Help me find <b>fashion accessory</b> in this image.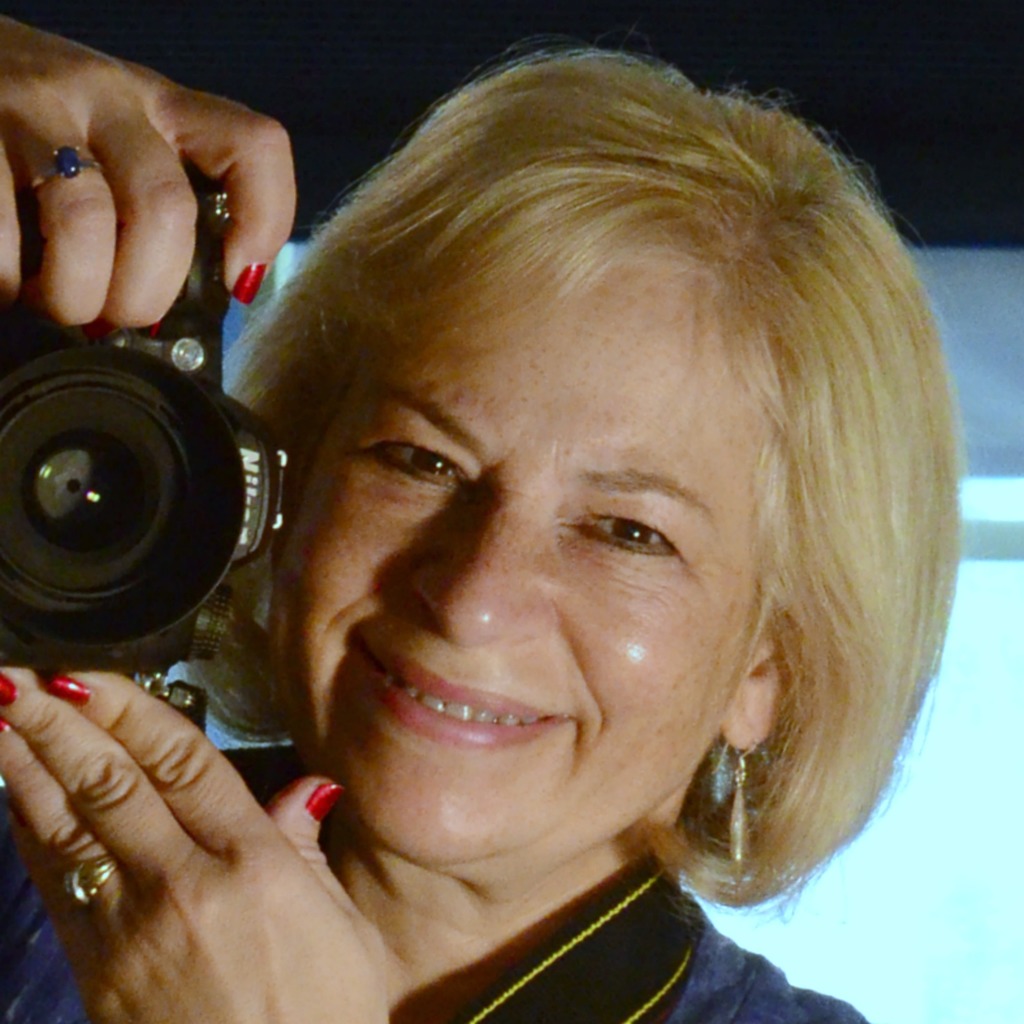
Found it: (64,860,120,904).
